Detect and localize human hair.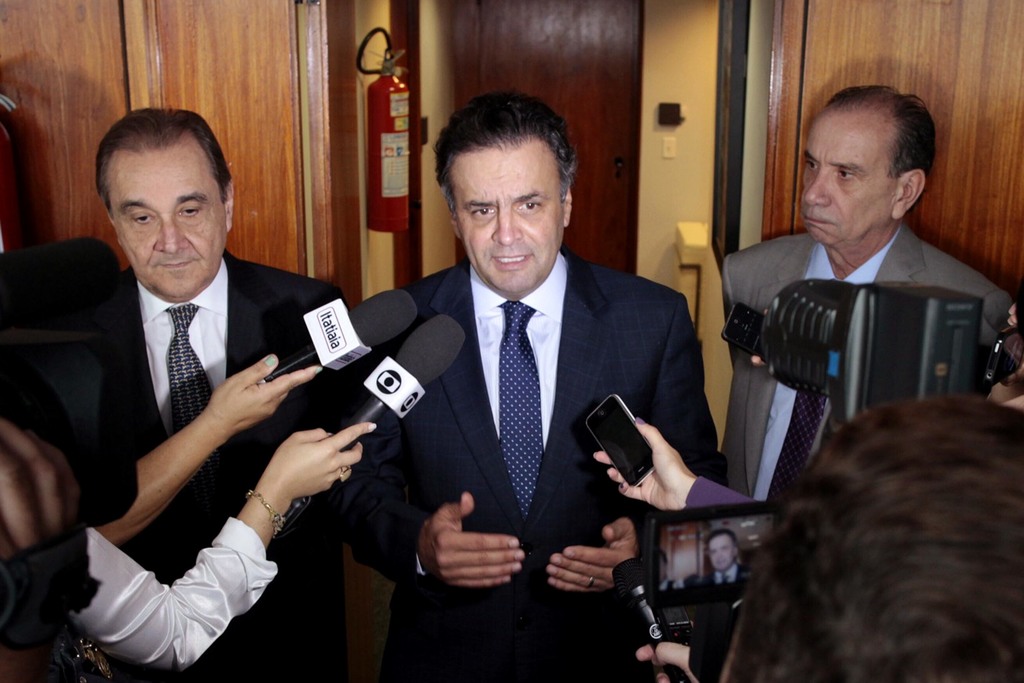
Localized at pyautogui.locateOnScreen(99, 106, 232, 222).
